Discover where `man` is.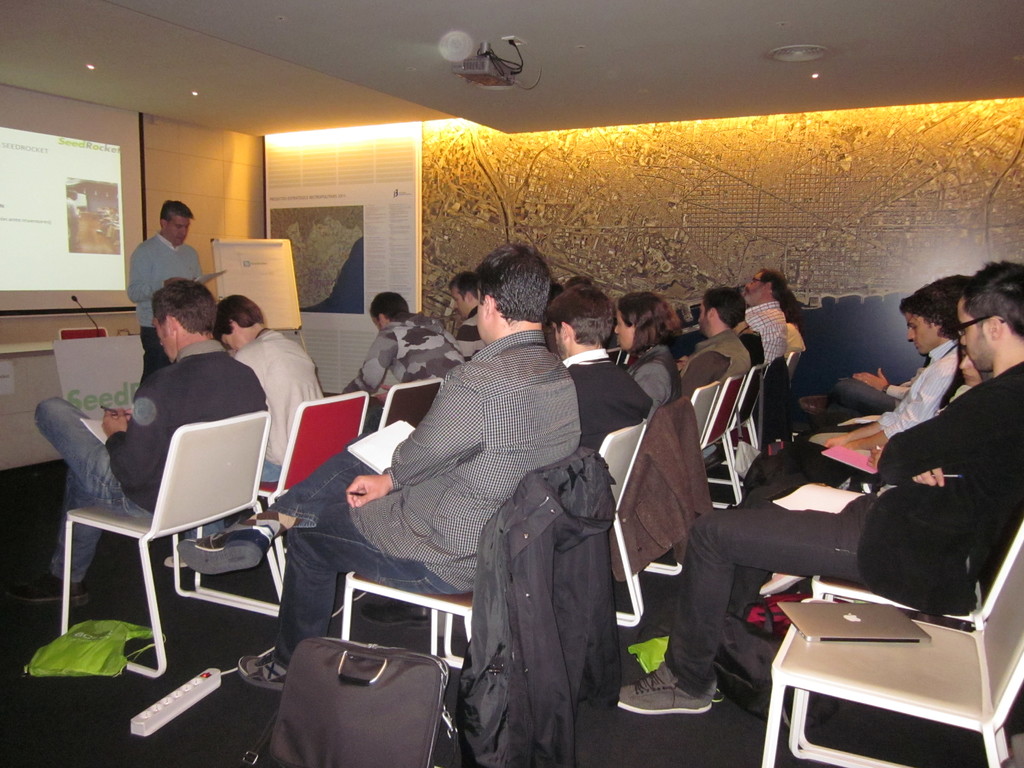
Discovered at (left=214, top=285, right=326, bottom=496).
